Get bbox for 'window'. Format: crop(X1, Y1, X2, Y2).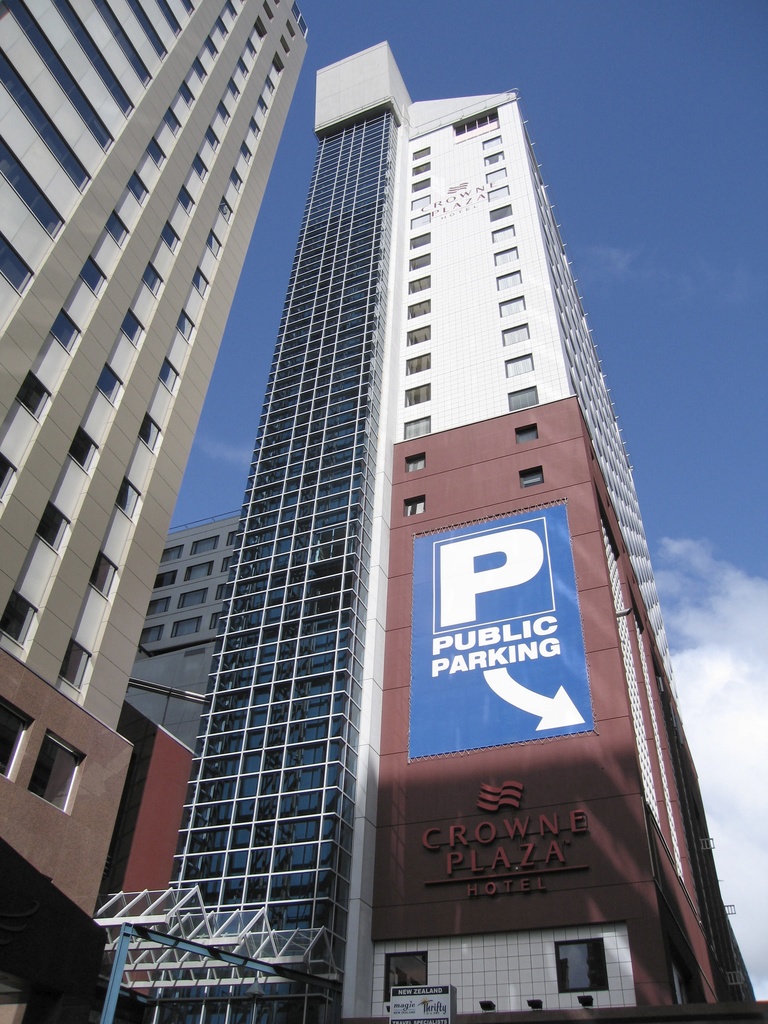
crop(138, 411, 161, 451).
